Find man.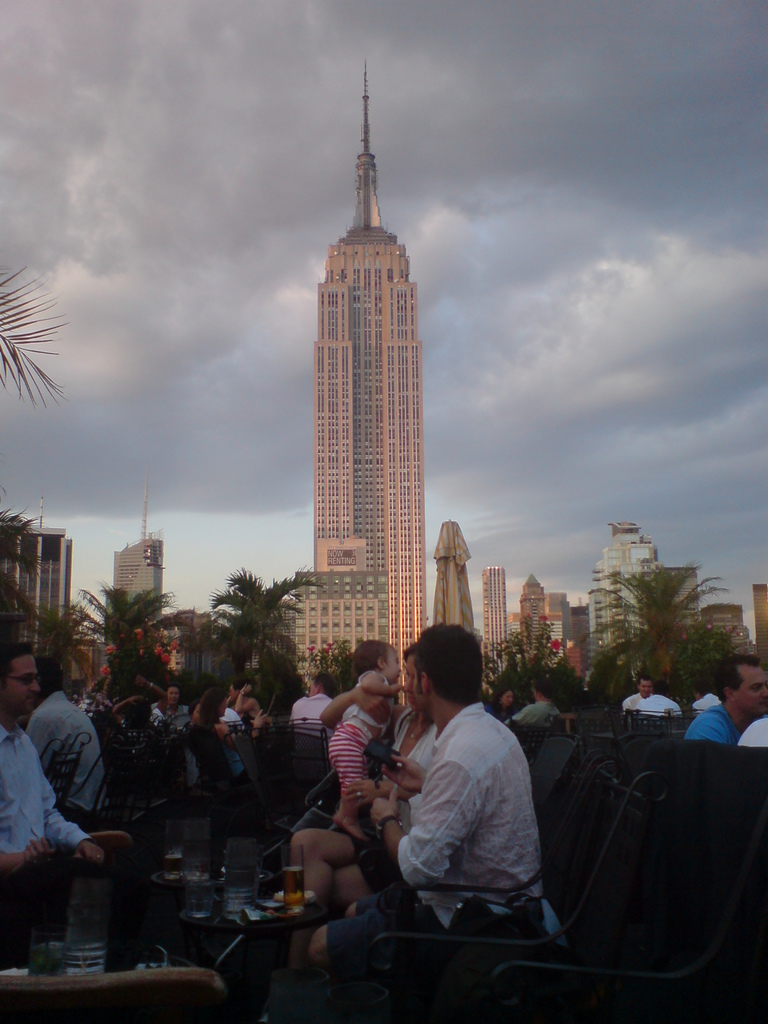
622, 674, 653, 711.
